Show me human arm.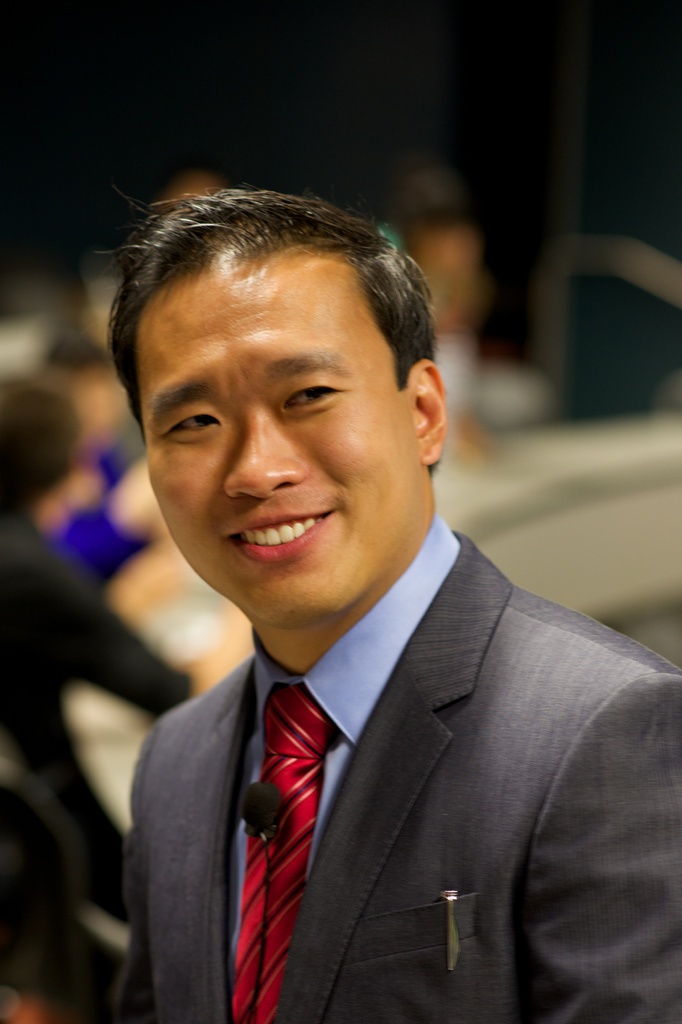
human arm is here: 103,710,189,1023.
